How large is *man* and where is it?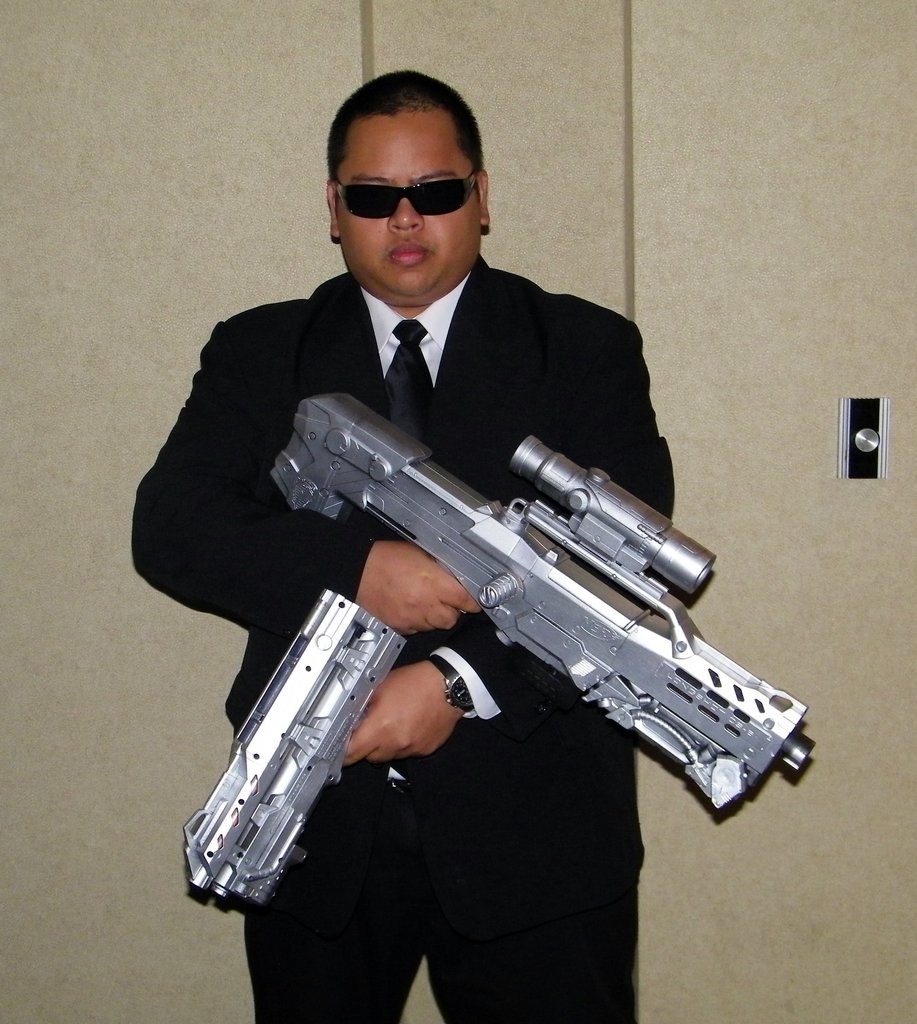
Bounding box: detection(132, 70, 708, 910).
